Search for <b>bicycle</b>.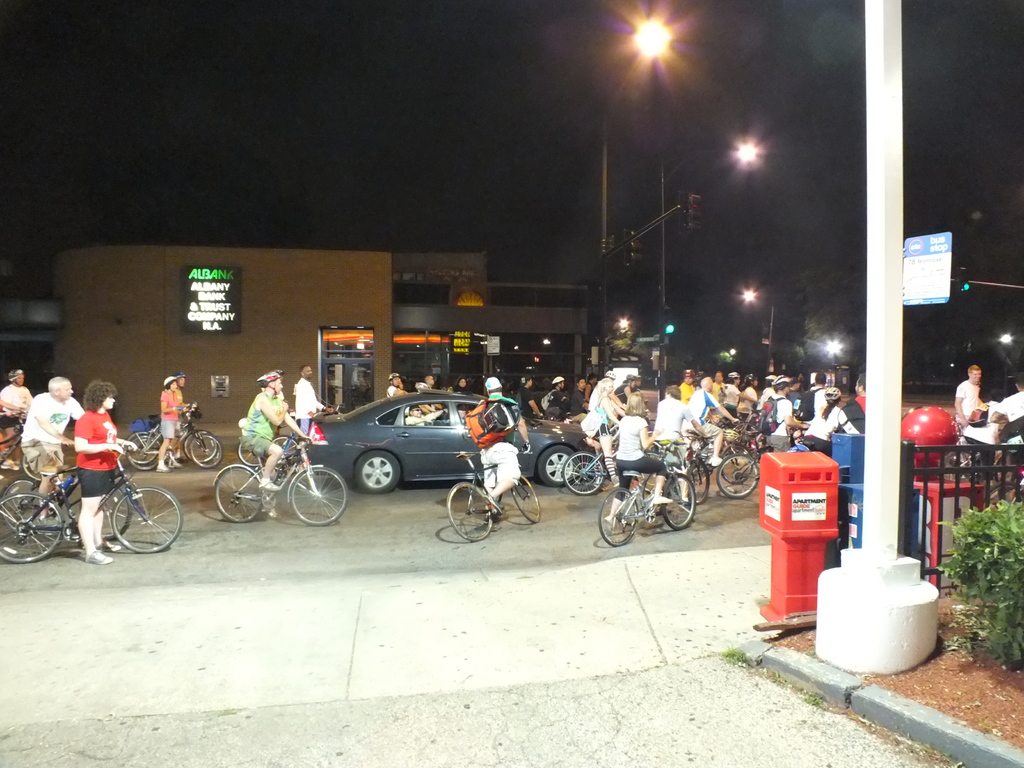
Found at (left=114, top=403, right=208, bottom=465).
